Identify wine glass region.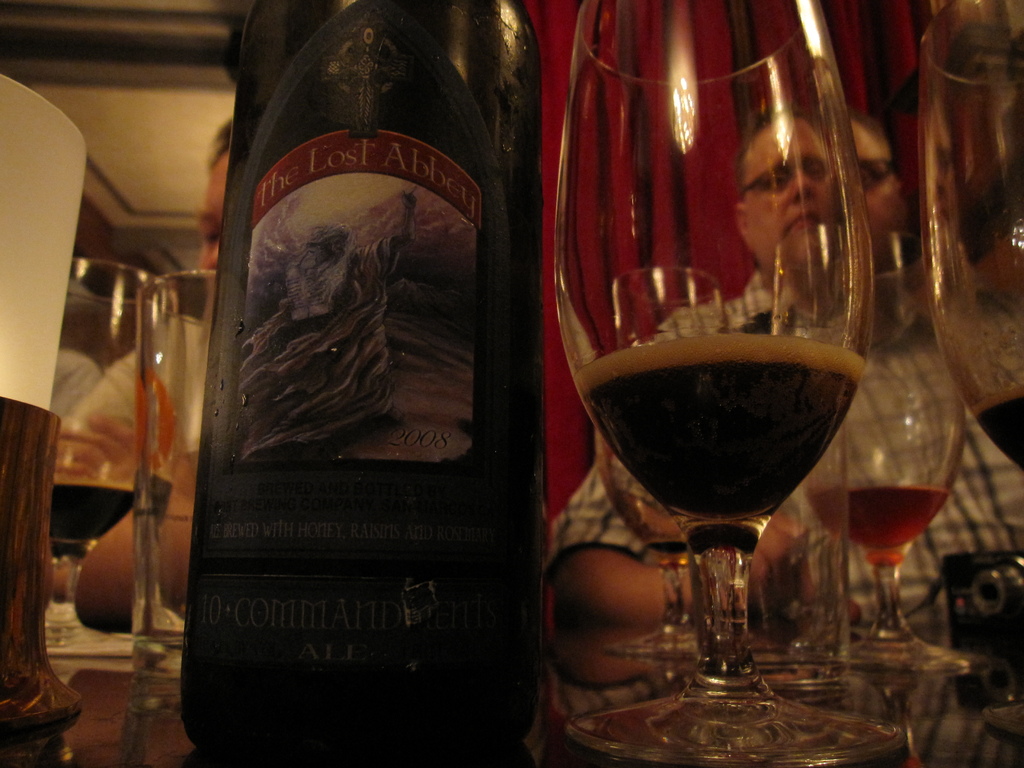
Region: Rect(915, 3, 1023, 468).
